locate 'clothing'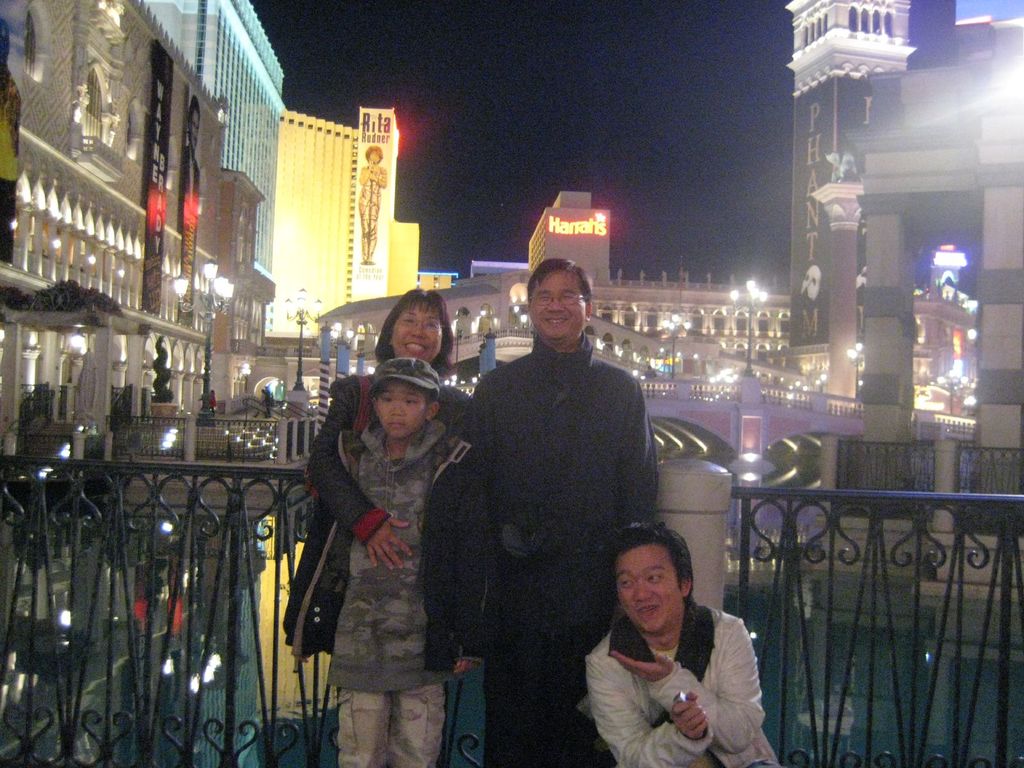
select_region(287, 415, 499, 767)
